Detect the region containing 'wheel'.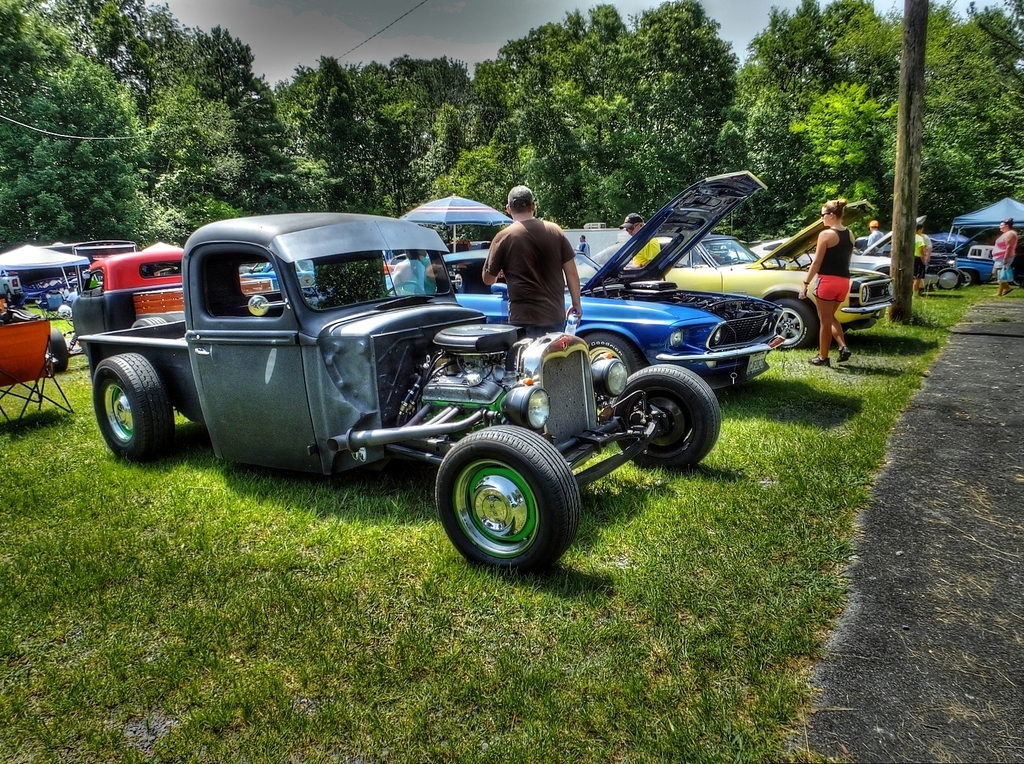
<bbox>378, 282, 427, 301</bbox>.
